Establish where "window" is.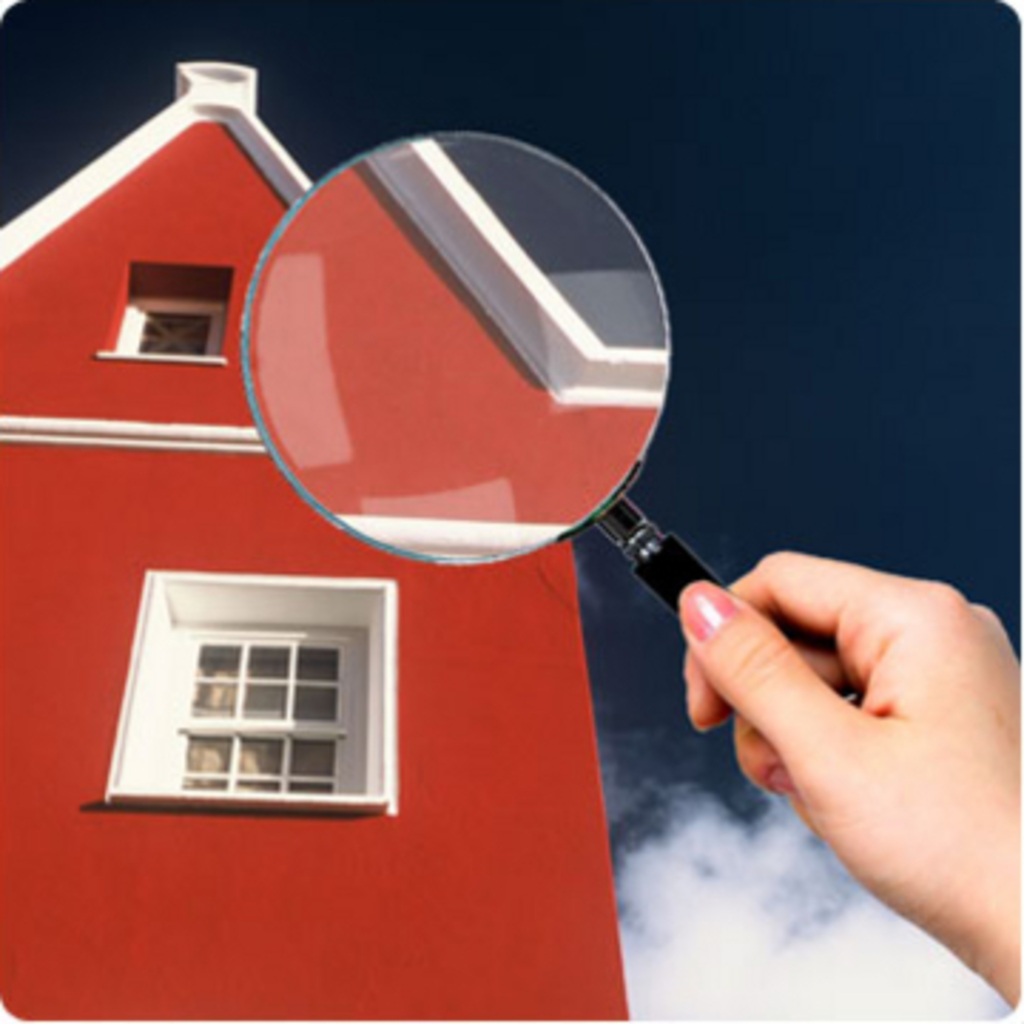
Established at {"x1": 100, "y1": 566, "x2": 367, "y2": 814}.
